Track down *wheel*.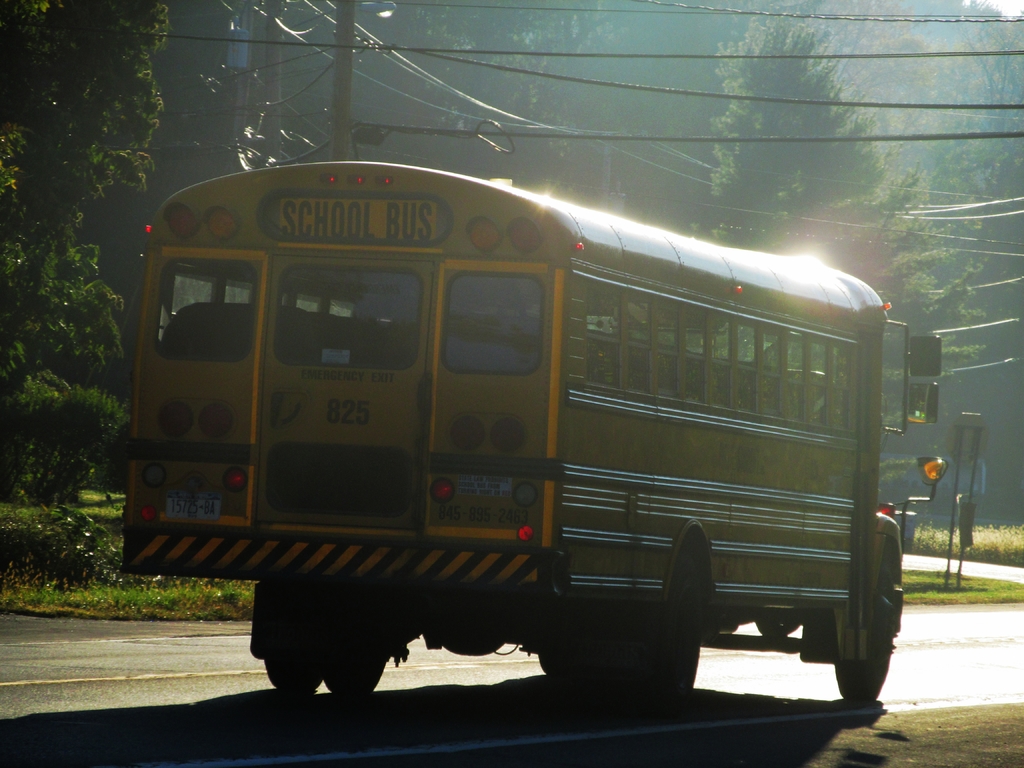
Tracked to BBox(324, 657, 388, 694).
